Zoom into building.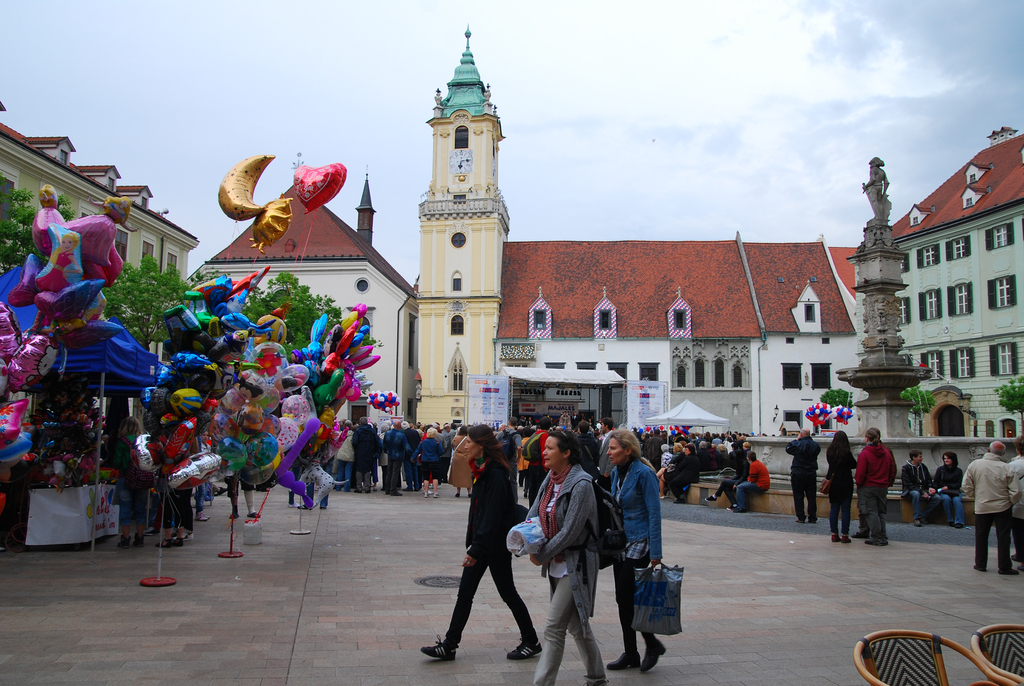
Zoom target: region(890, 125, 1023, 440).
